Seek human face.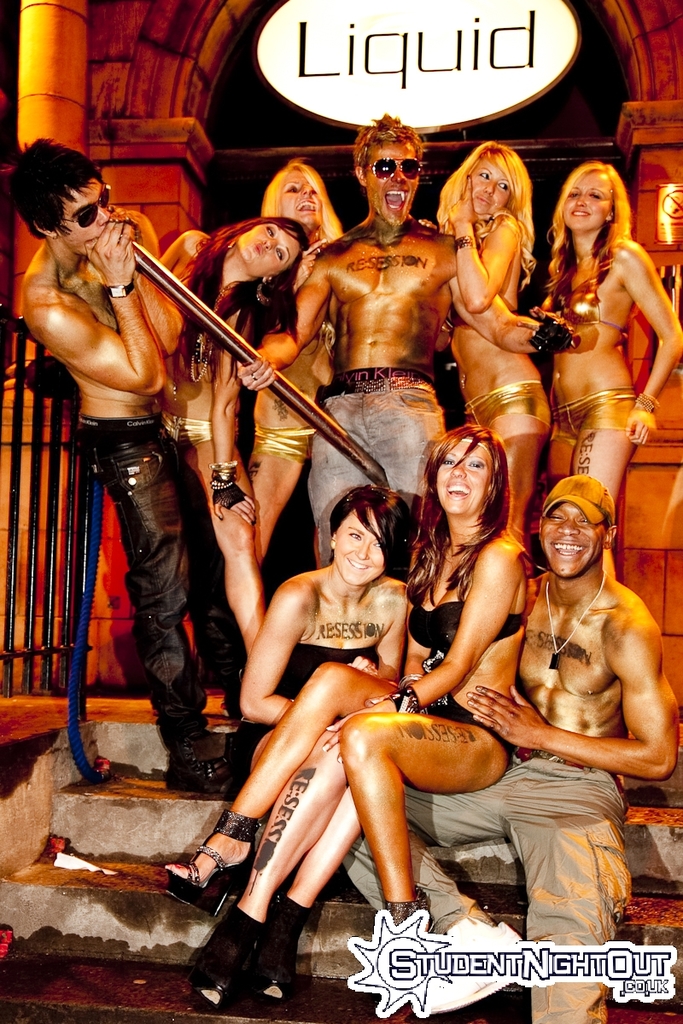
562:167:616:226.
